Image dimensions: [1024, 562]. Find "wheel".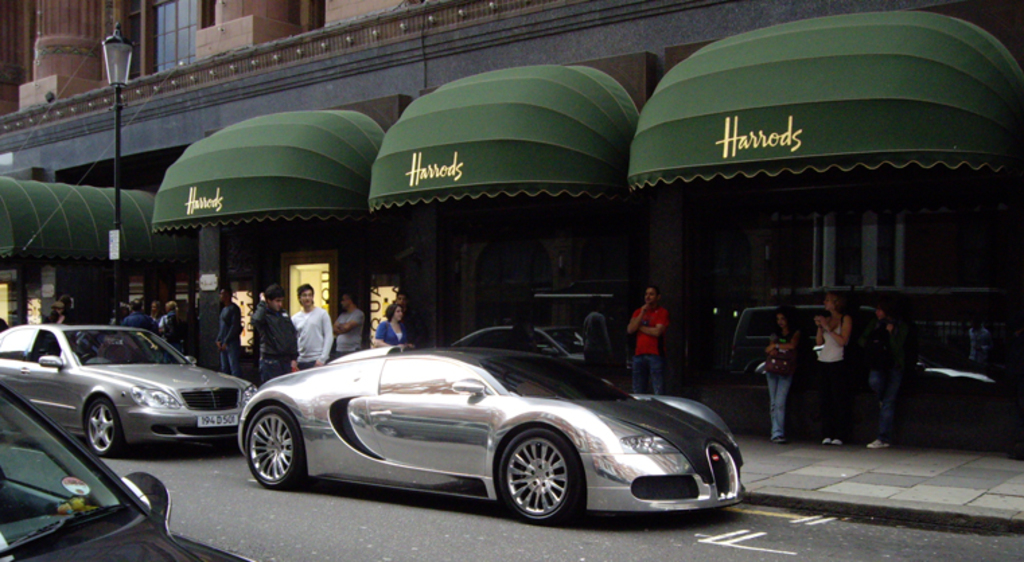
Rect(501, 440, 577, 515).
